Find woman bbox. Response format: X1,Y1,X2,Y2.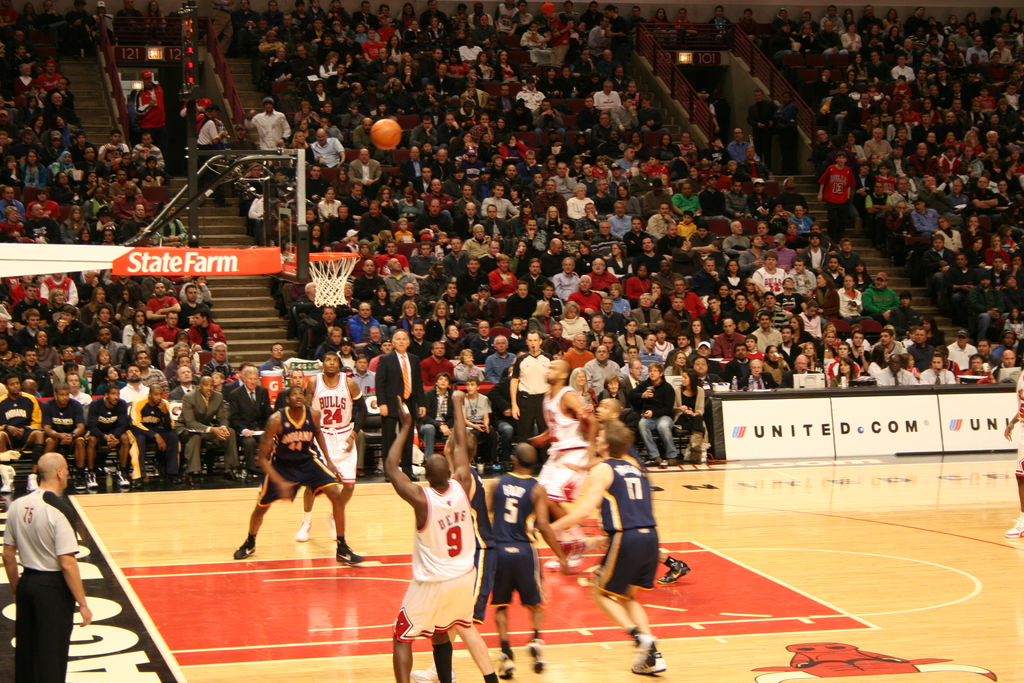
996,157,1023,196.
